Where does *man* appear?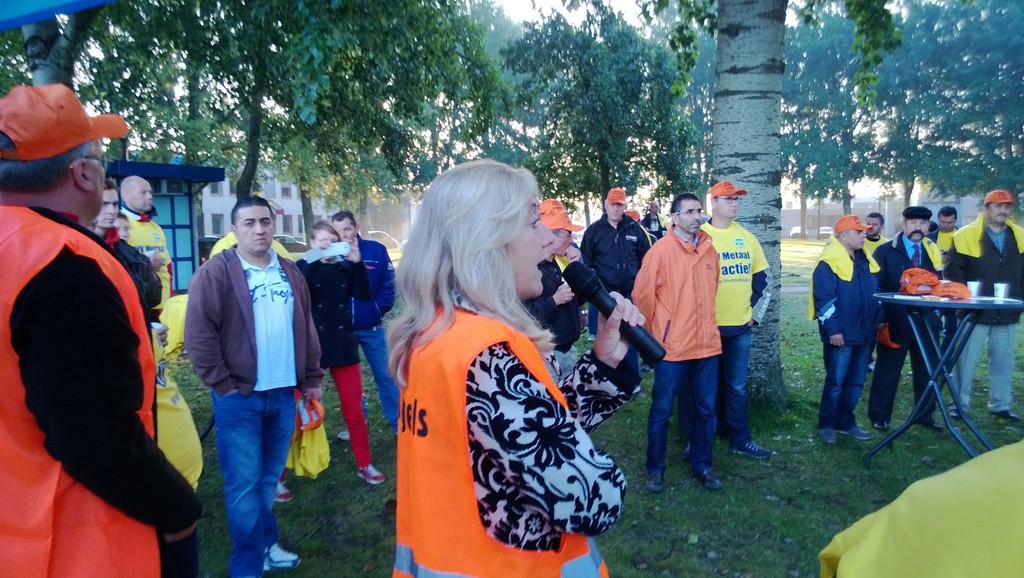
Appears at pyautogui.locateOnScreen(329, 211, 394, 421).
